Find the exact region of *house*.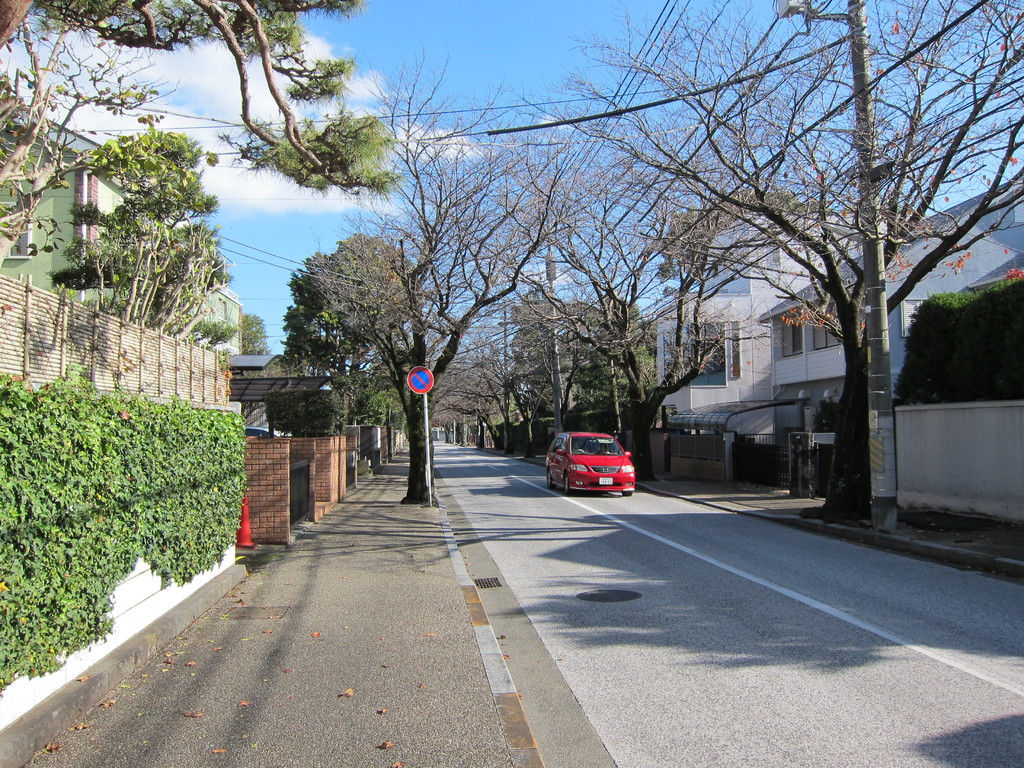
Exact region: 649/205/908/472.
